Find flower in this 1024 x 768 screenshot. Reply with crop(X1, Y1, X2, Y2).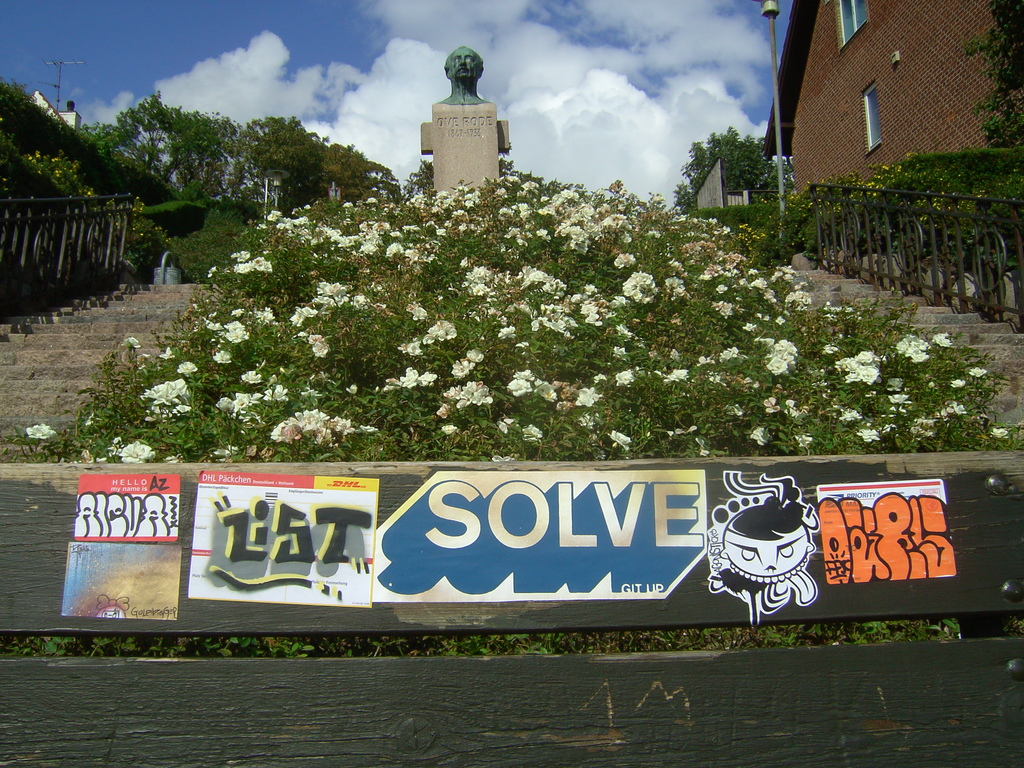
crop(120, 333, 143, 349).
